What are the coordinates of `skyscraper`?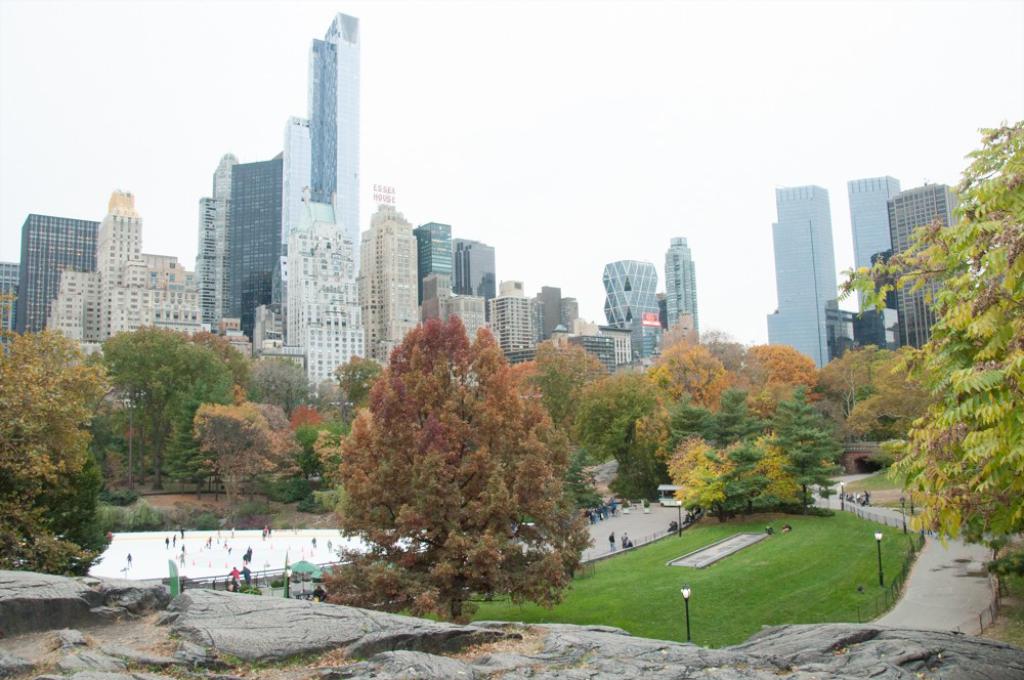
<bbox>193, 157, 291, 343</bbox>.
